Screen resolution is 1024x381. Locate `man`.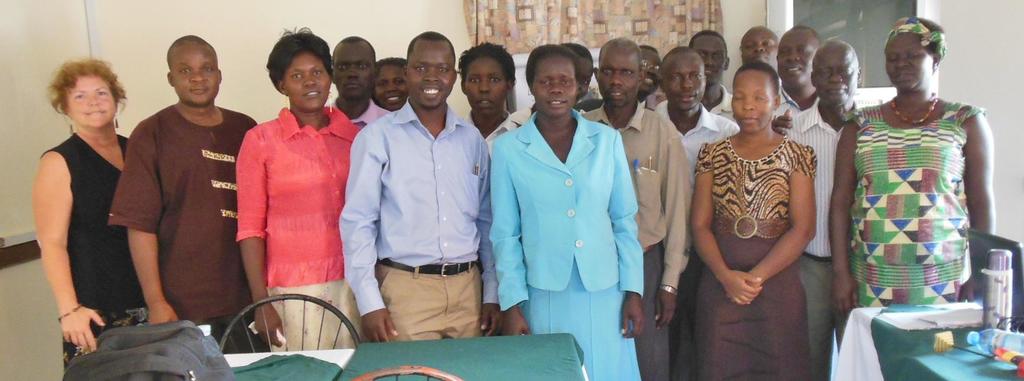
<bbox>631, 44, 661, 110</bbox>.
